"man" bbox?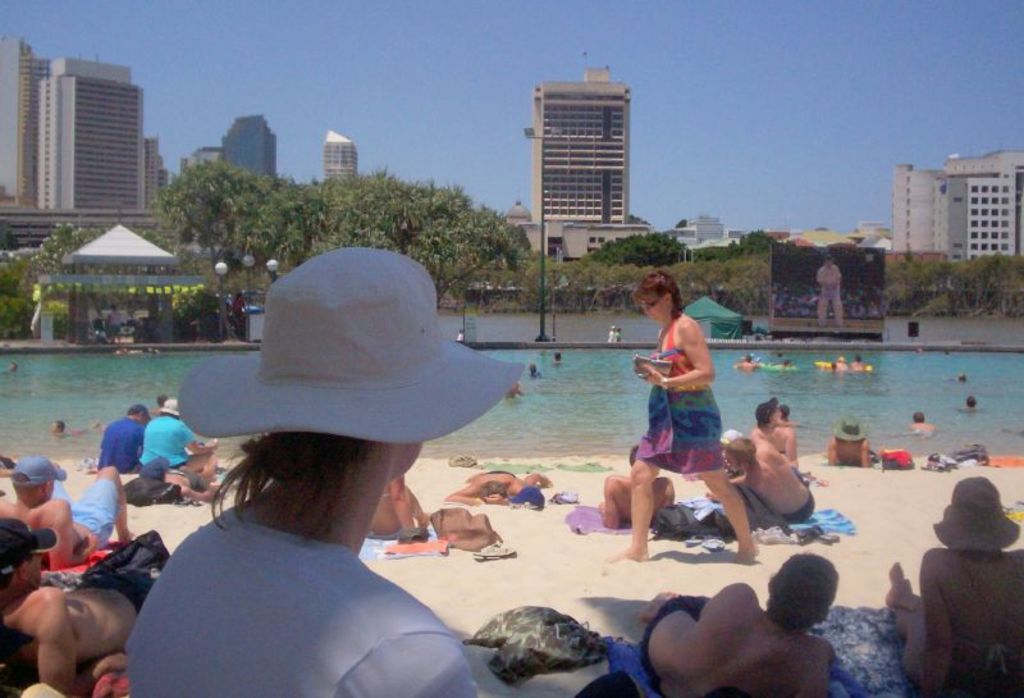
bbox=[726, 434, 815, 524]
